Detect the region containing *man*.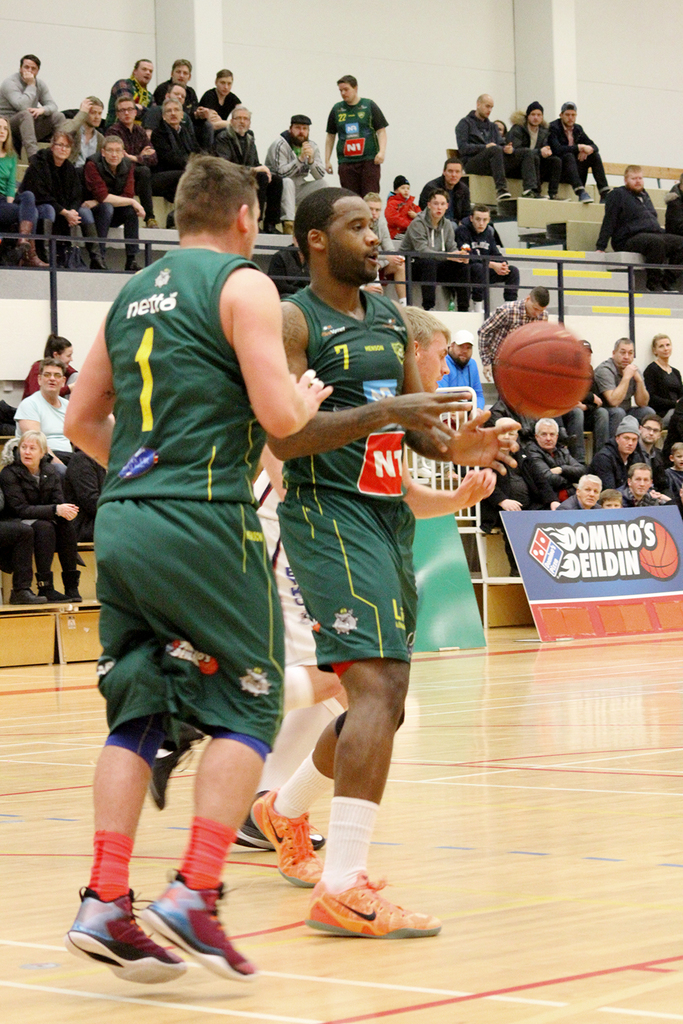
591,336,654,431.
